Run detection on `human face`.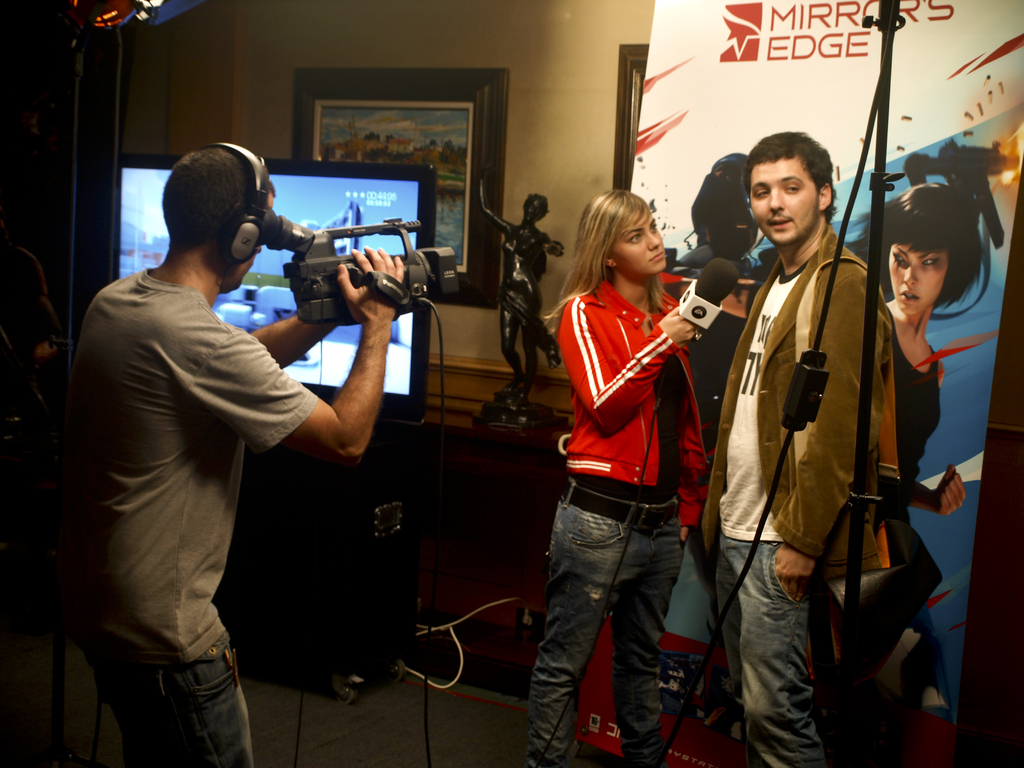
Result: {"x1": 744, "y1": 156, "x2": 820, "y2": 246}.
